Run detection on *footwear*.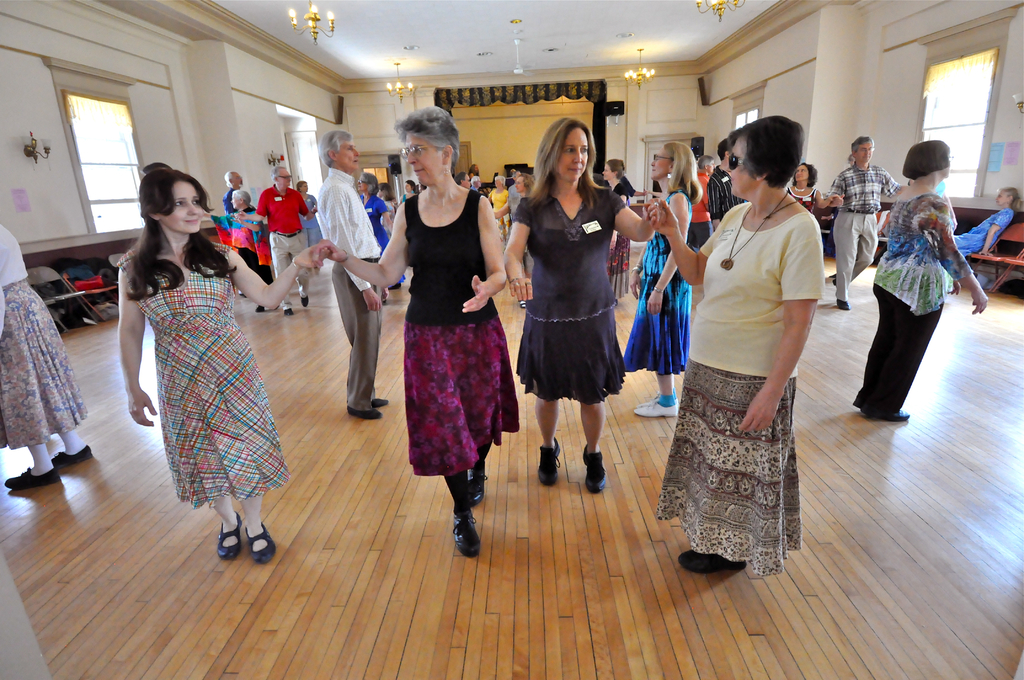
Result: rect(6, 465, 61, 486).
